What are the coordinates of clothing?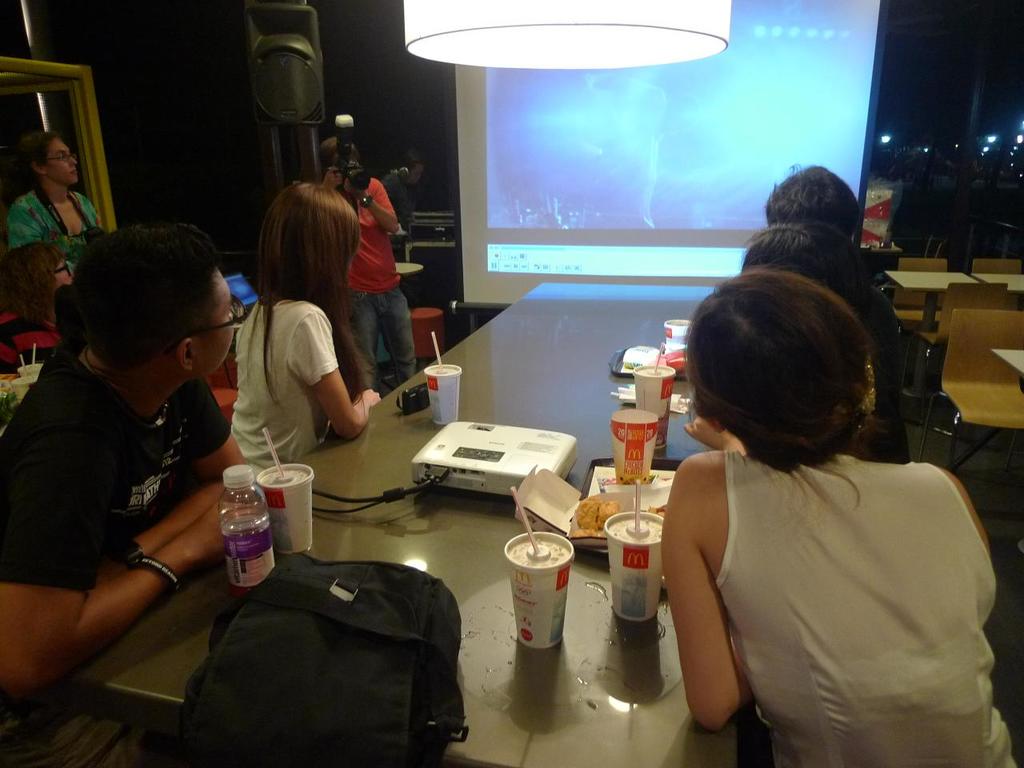
x1=235, y1=301, x2=339, y2=458.
